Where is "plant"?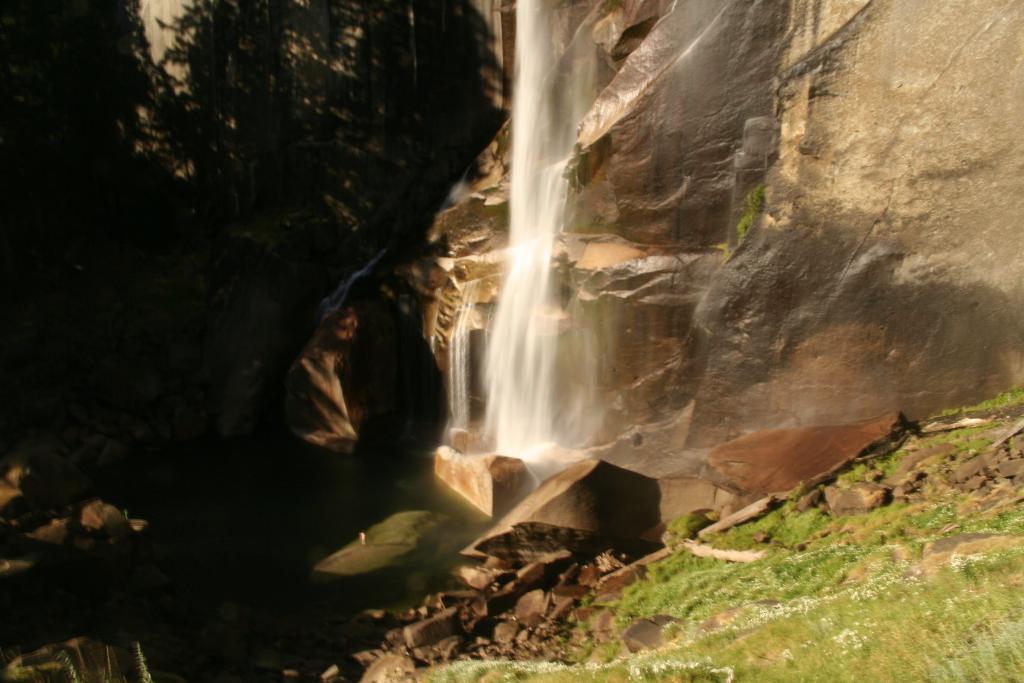
detection(749, 186, 760, 215).
